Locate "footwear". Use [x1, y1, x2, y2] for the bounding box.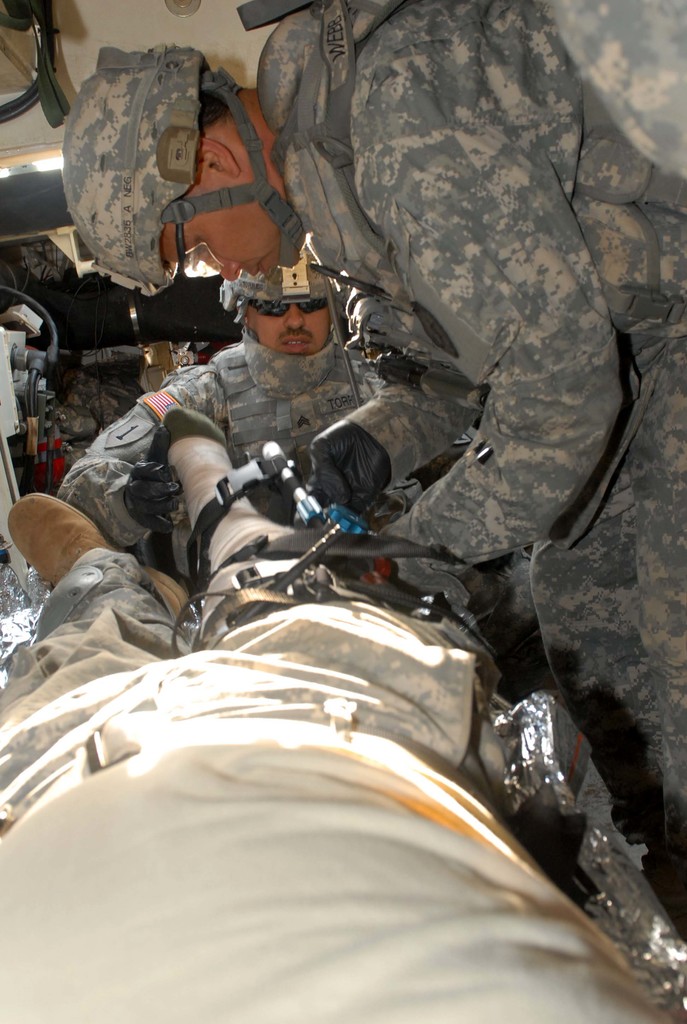
[7, 488, 186, 636].
